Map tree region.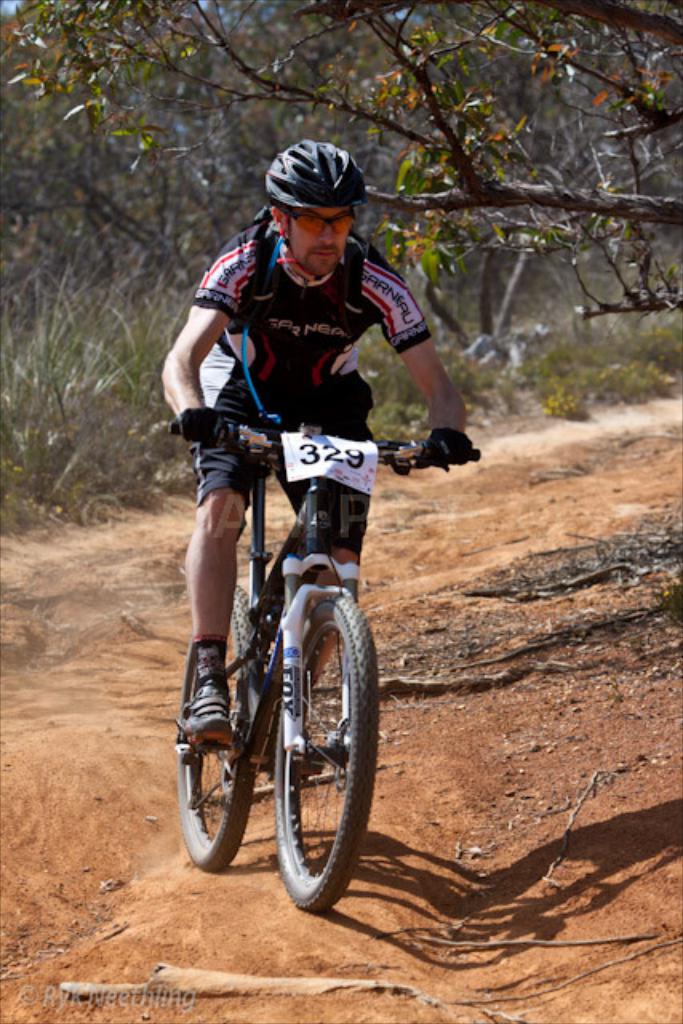
Mapped to locate(0, 0, 681, 488).
